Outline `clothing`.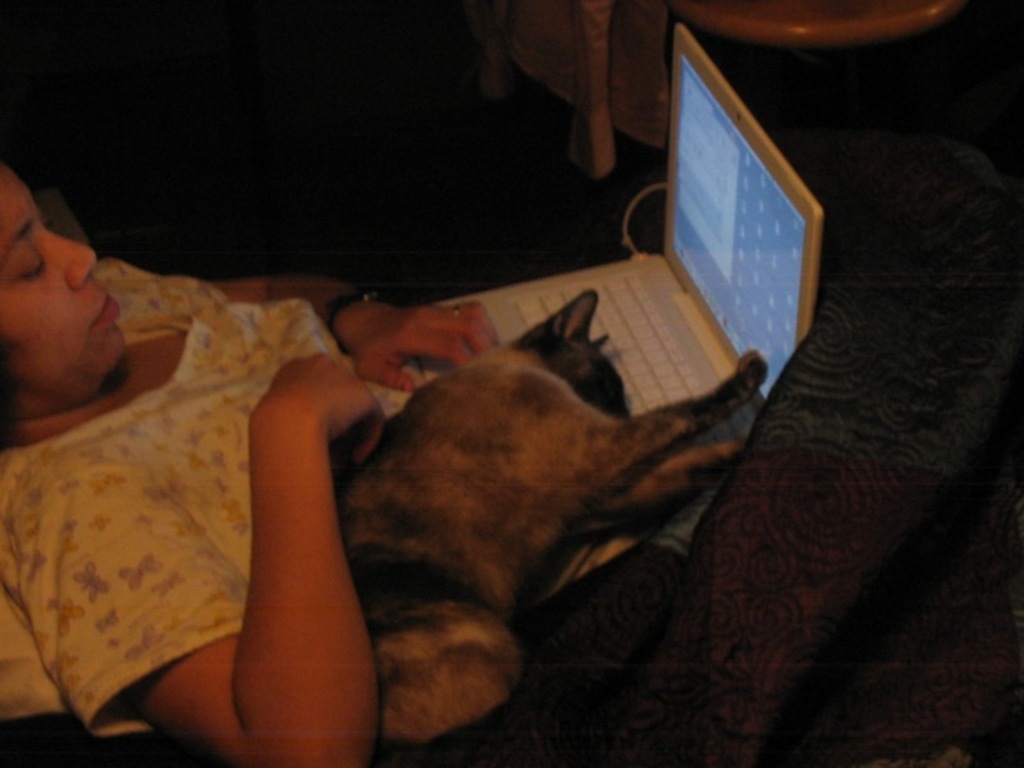
Outline: bbox=[0, 238, 481, 767].
